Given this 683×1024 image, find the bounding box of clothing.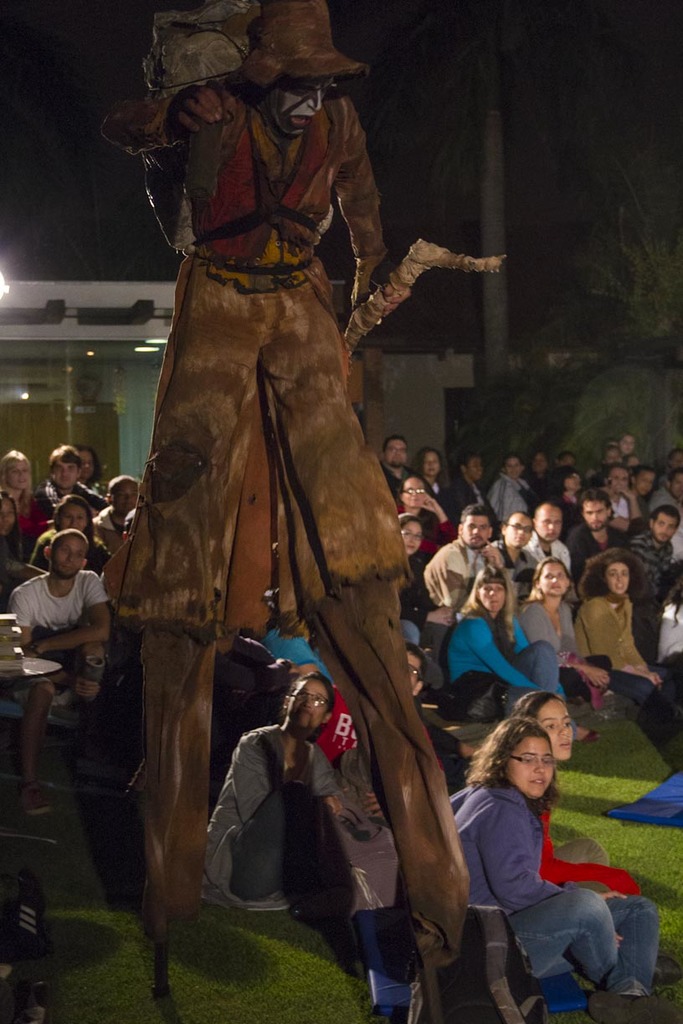
select_region(542, 800, 638, 902).
